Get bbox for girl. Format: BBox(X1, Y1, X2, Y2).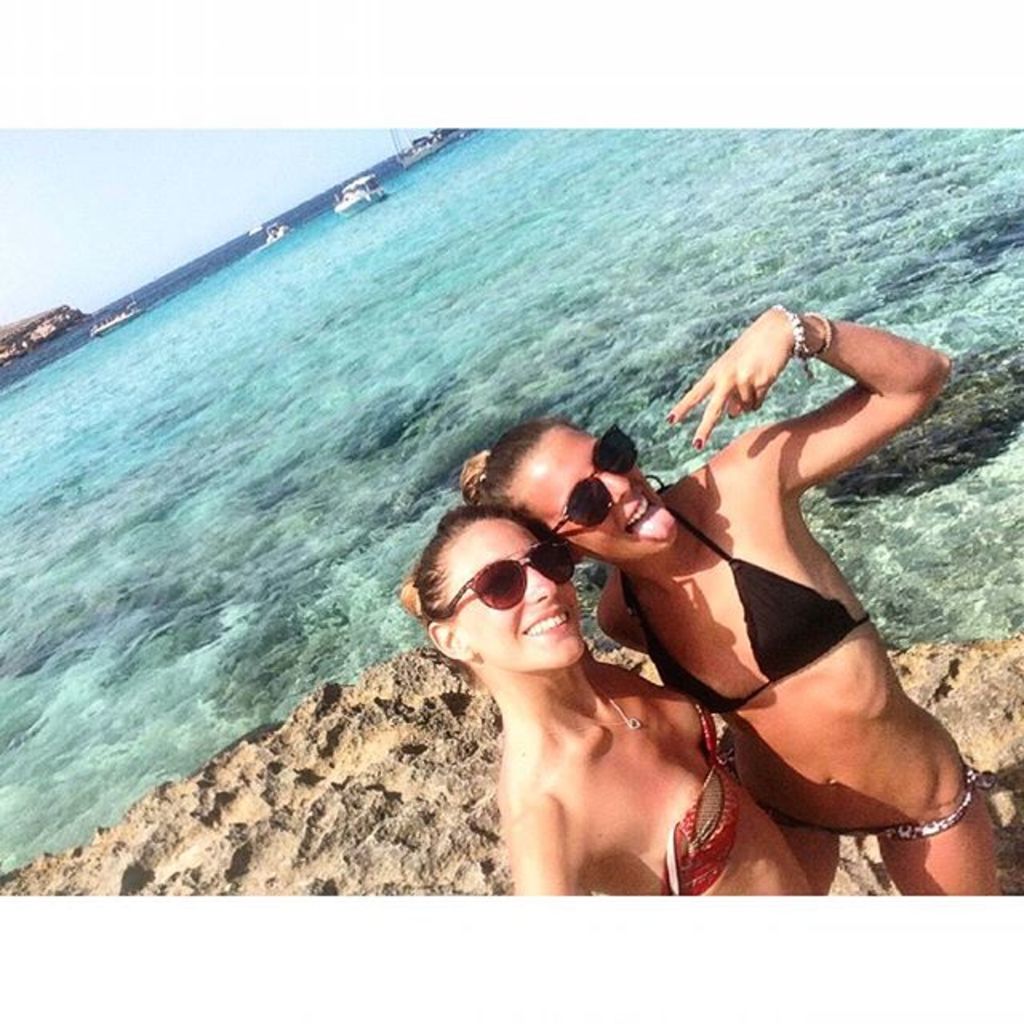
BBox(458, 302, 994, 896).
